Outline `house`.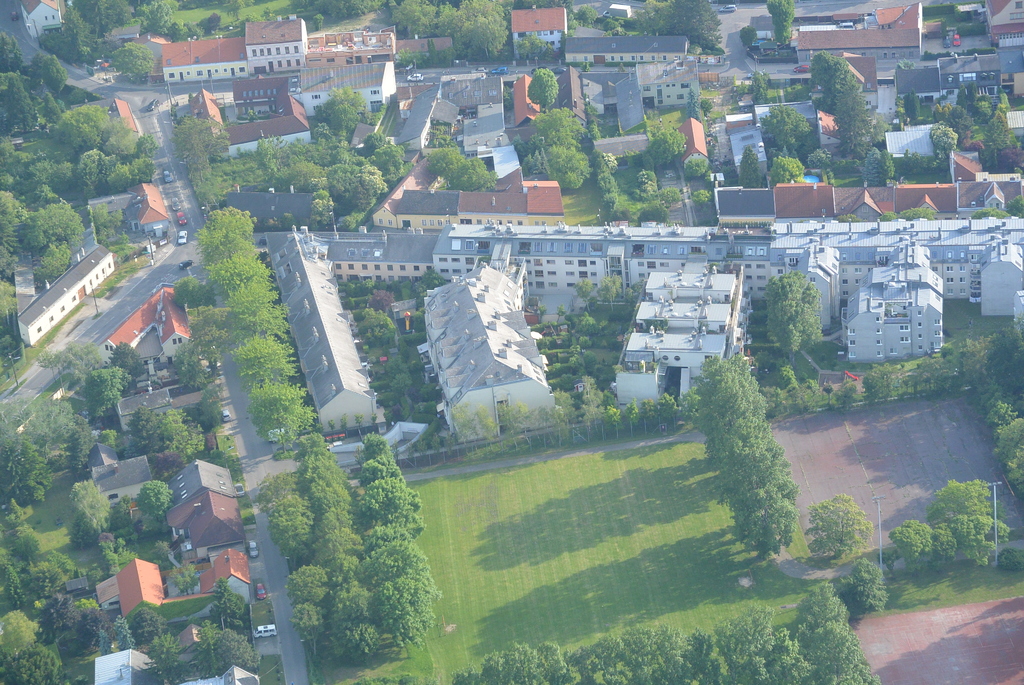
Outline: <bbox>828, 235, 946, 357</bbox>.
